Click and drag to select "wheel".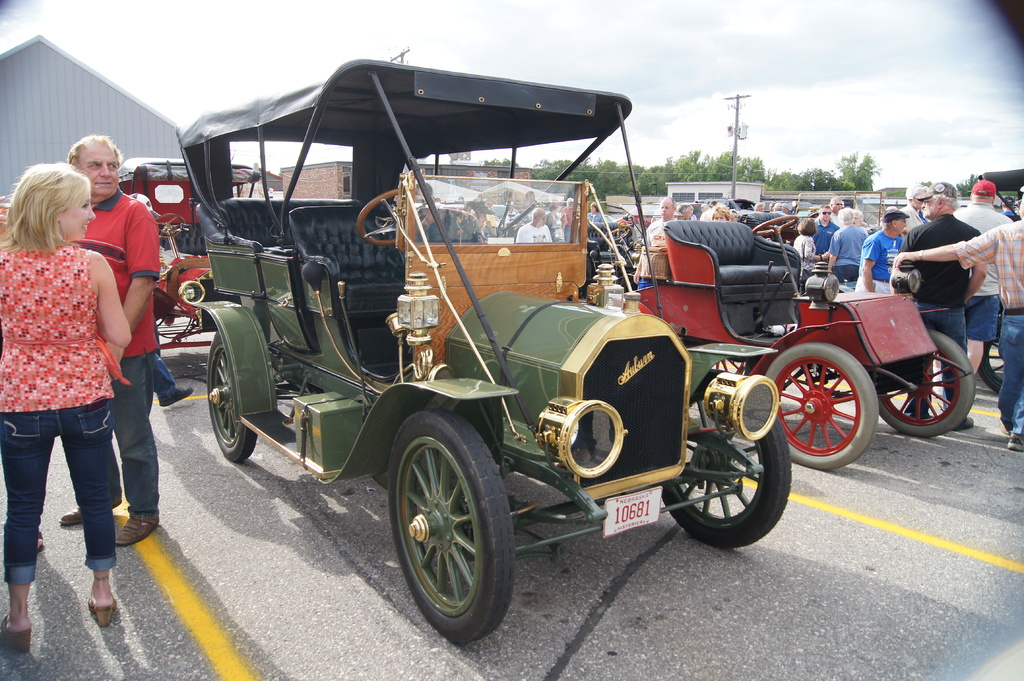
Selection: x1=762, y1=344, x2=881, y2=472.
